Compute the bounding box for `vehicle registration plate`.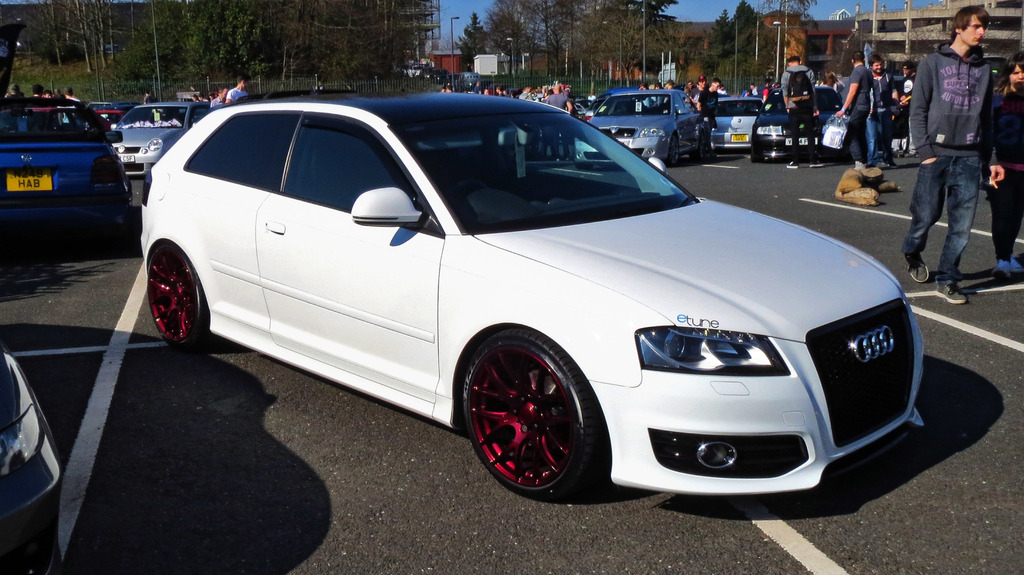
x1=118, y1=154, x2=134, y2=161.
